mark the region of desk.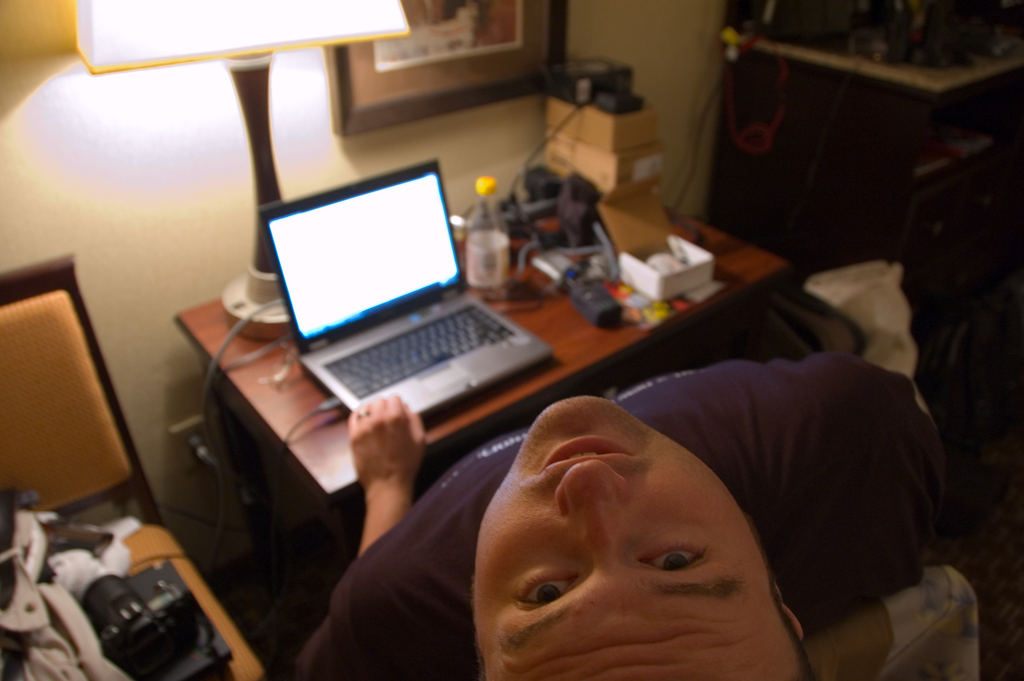
Region: 171 181 784 613.
